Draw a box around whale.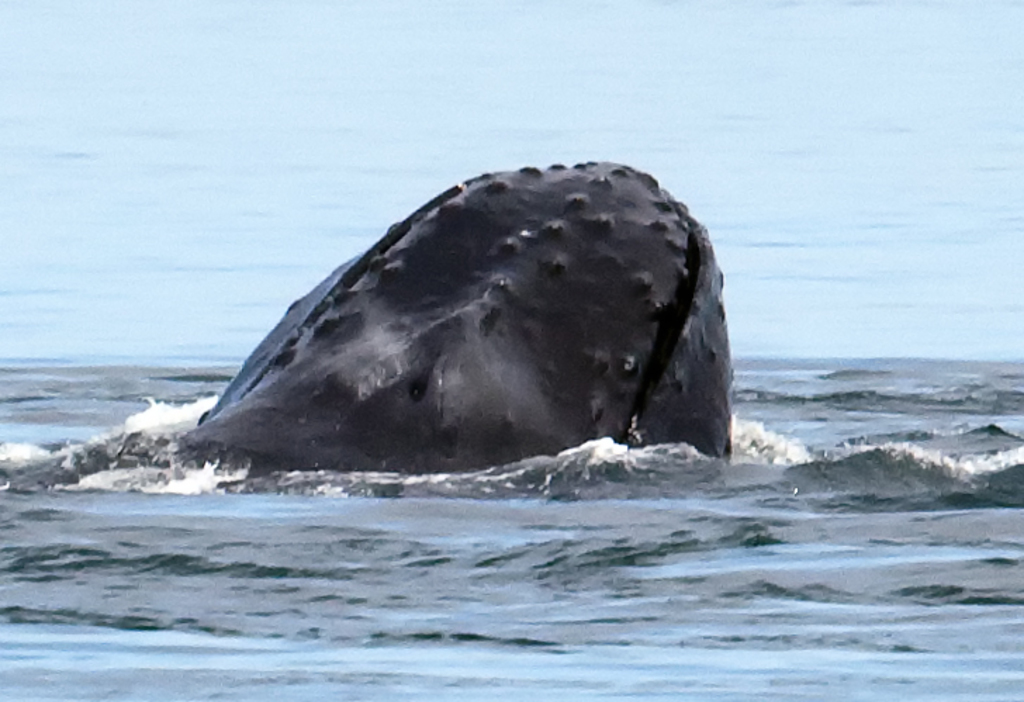
left=177, top=156, right=736, bottom=478.
